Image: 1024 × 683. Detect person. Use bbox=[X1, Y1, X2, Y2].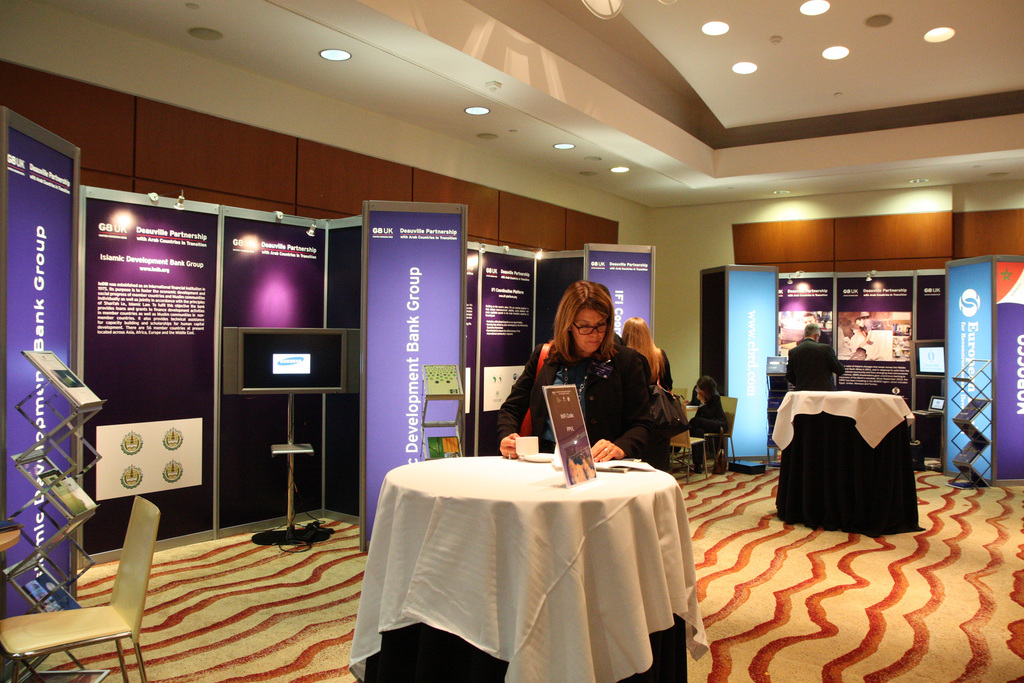
bbox=[689, 374, 733, 467].
